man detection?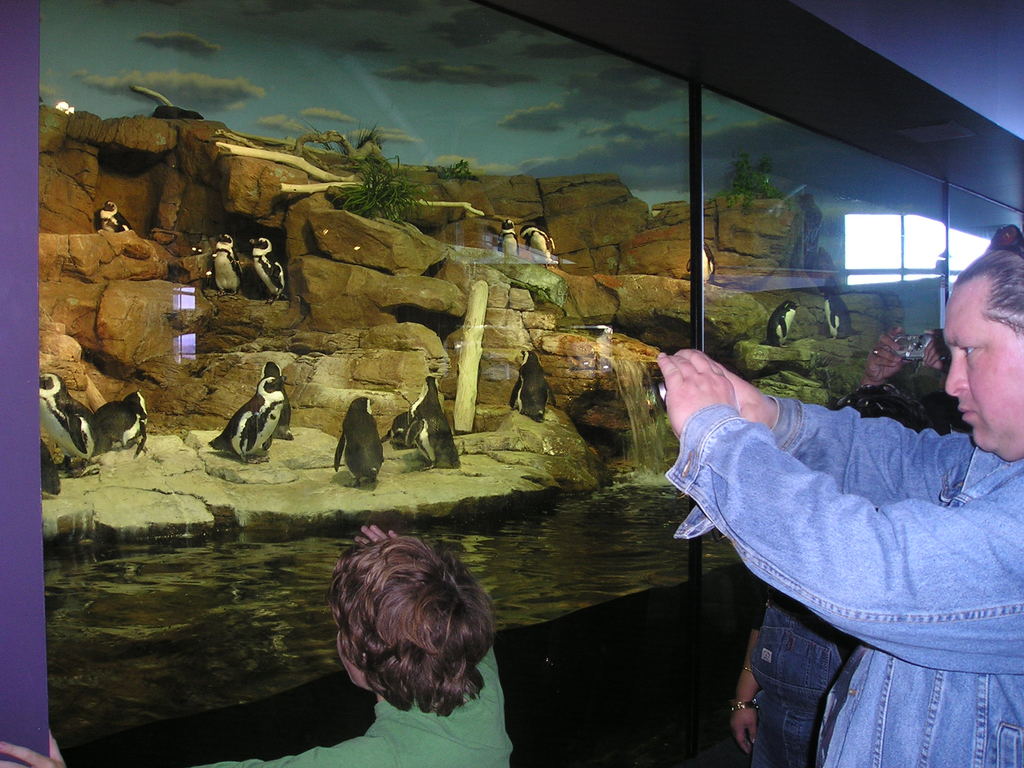
[644,293,1023,761]
